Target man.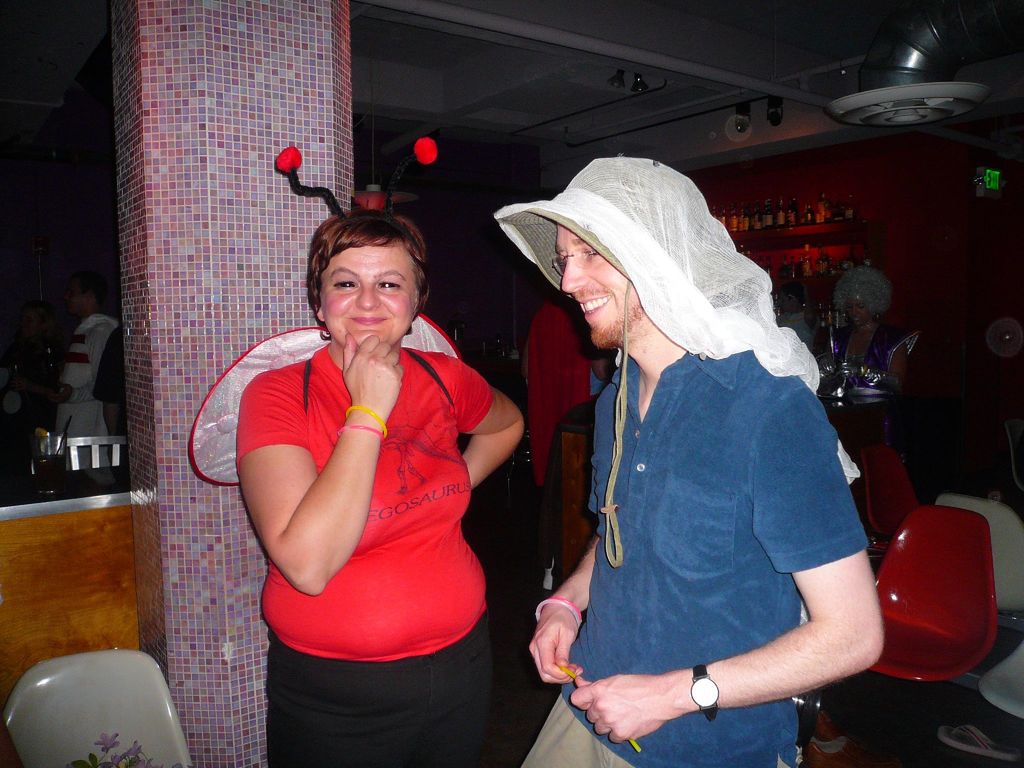
Target region: [779, 281, 819, 350].
